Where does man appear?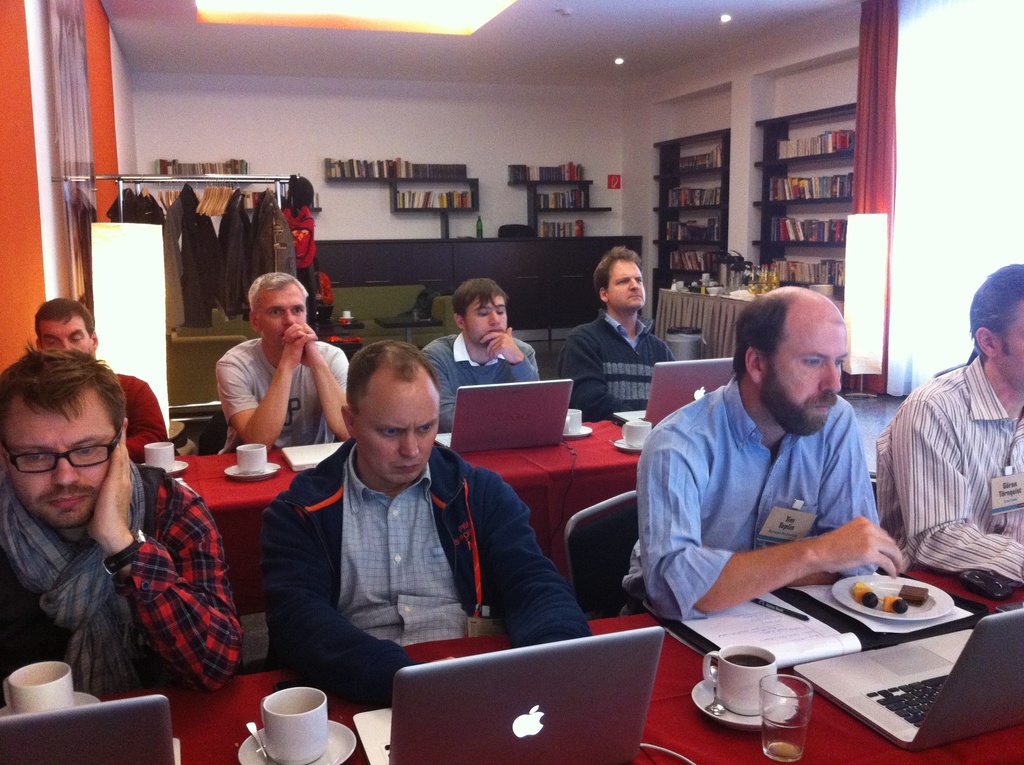
Appears at 417 276 547 422.
